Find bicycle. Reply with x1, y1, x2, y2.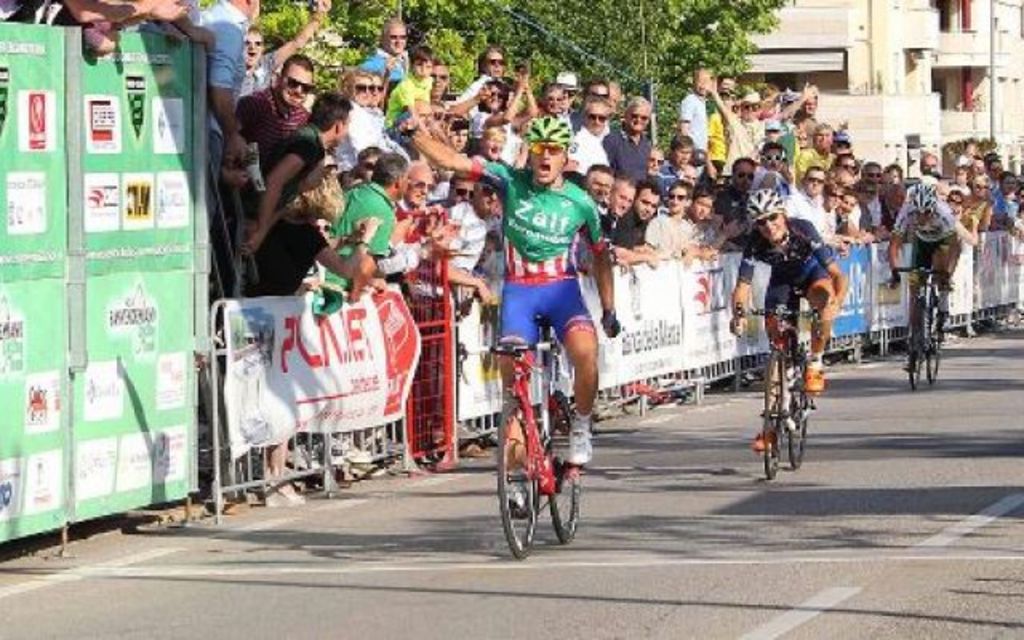
891, 264, 955, 392.
